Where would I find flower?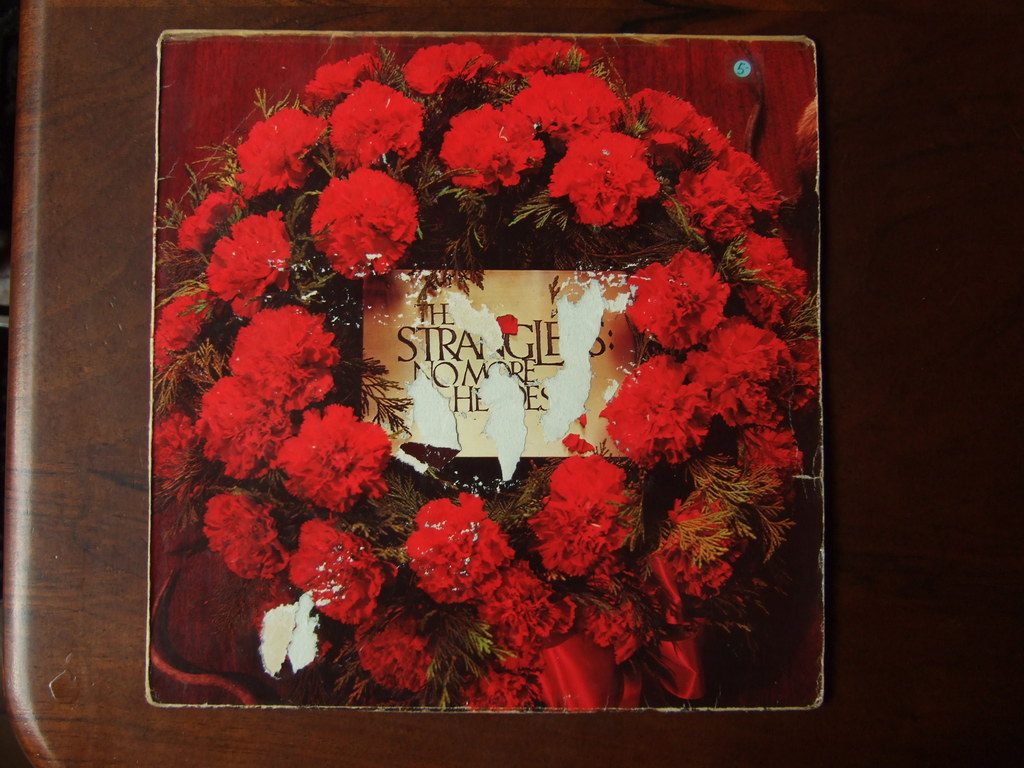
At {"left": 404, "top": 492, "right": 509, "bottom": 608}.
